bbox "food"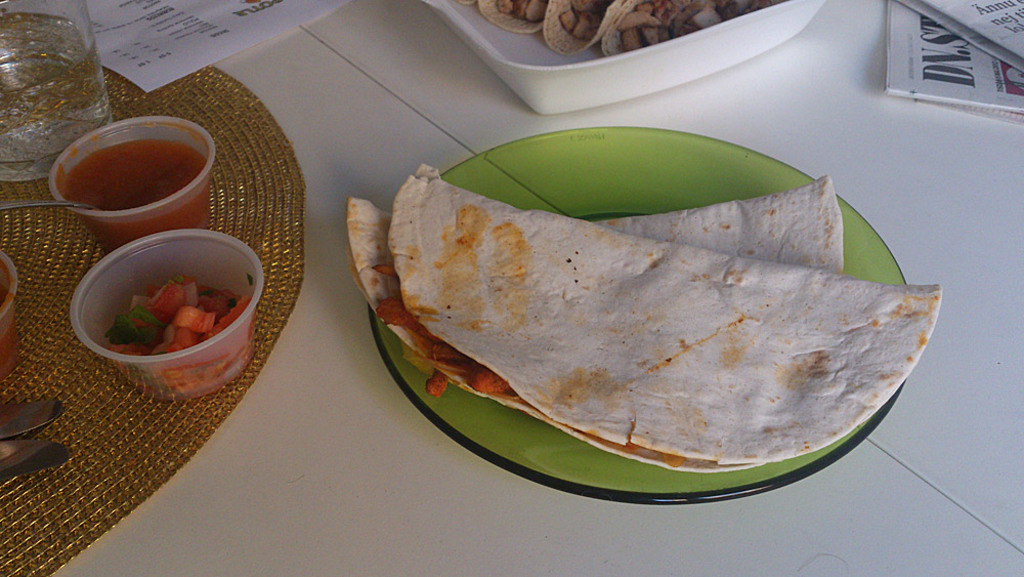
detection(55, 138, 219, 257)
